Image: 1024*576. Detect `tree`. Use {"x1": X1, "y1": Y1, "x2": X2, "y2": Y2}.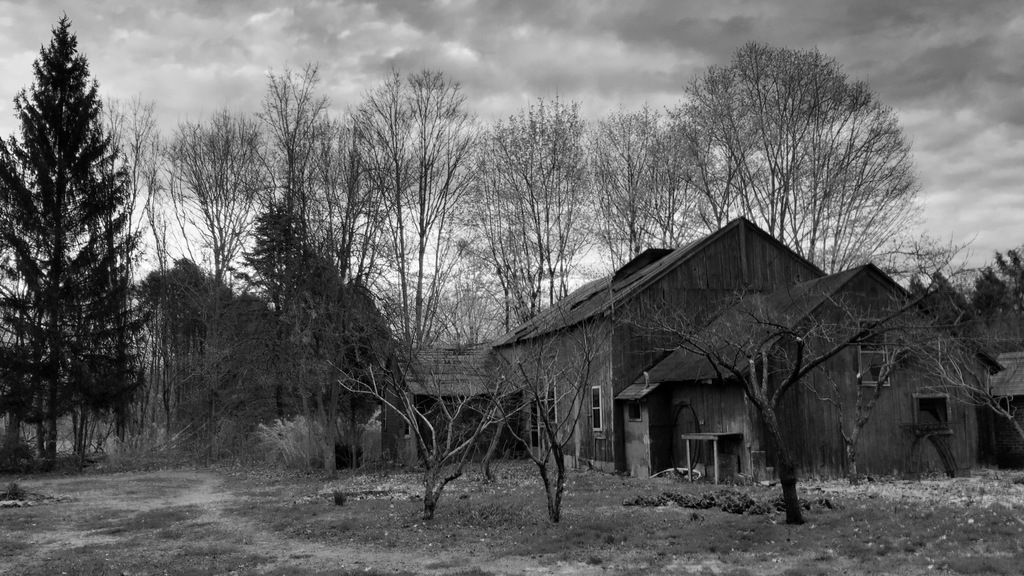
{"x1": 780, "y1": 283, "x2": 935, "y2": 476}.
